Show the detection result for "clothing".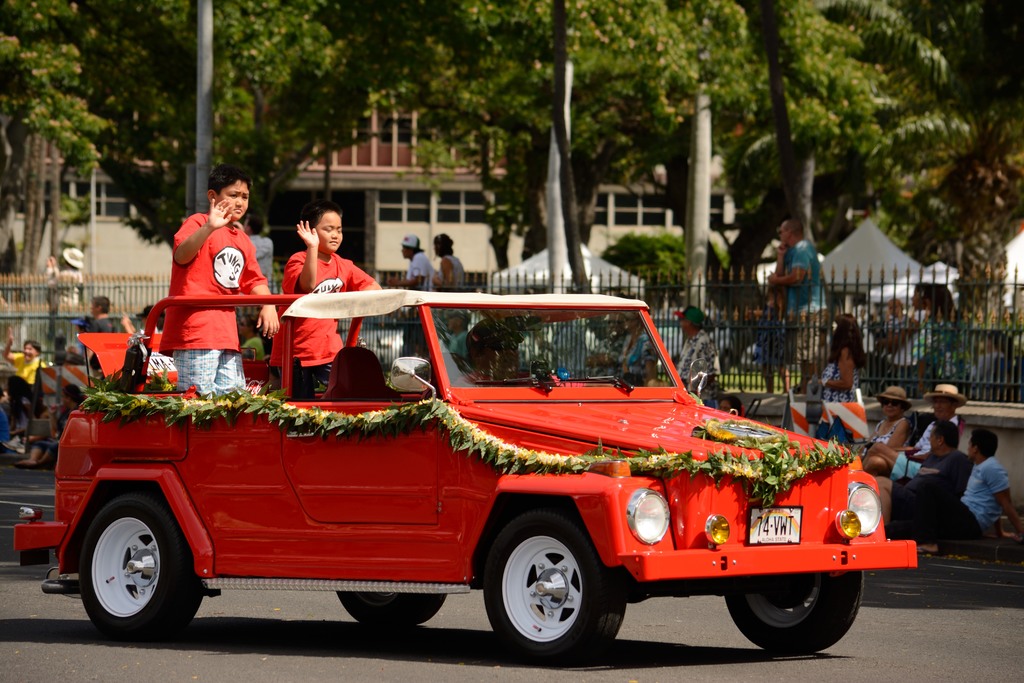
4, 352, 45, 425.
